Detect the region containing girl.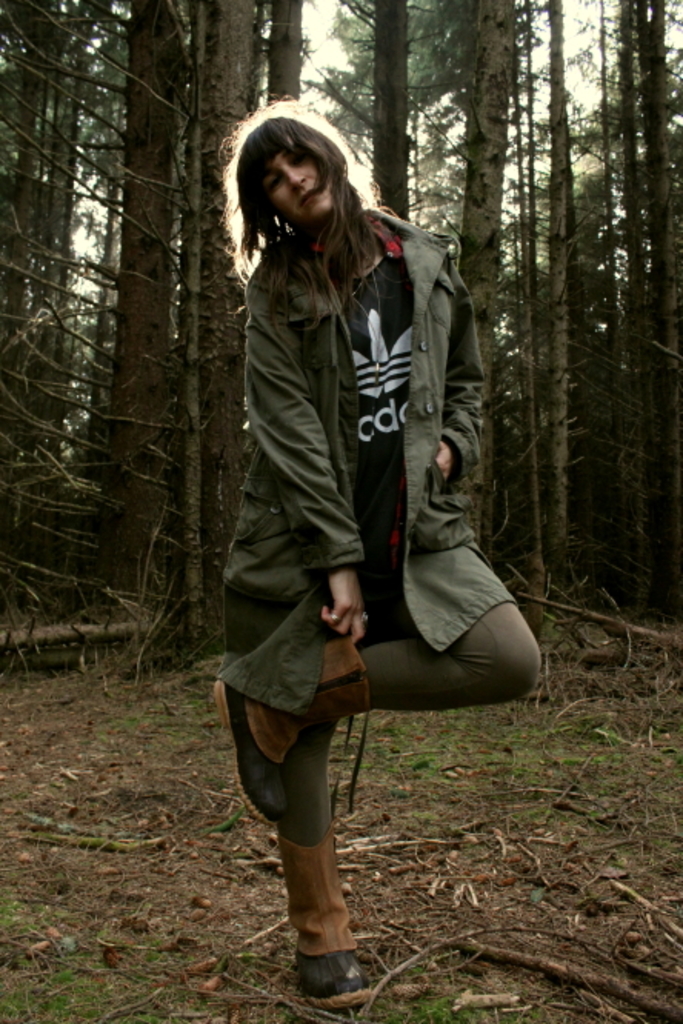
bbox=[212, 98, 543, 1007].
